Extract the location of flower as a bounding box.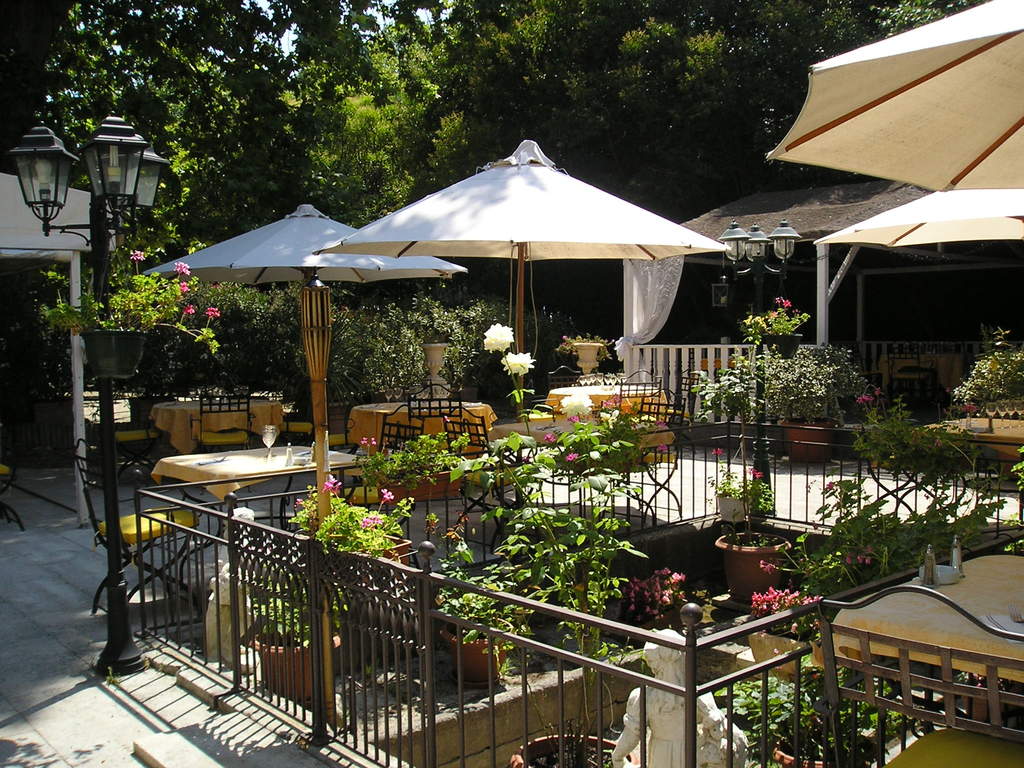
657,445,667,452.
